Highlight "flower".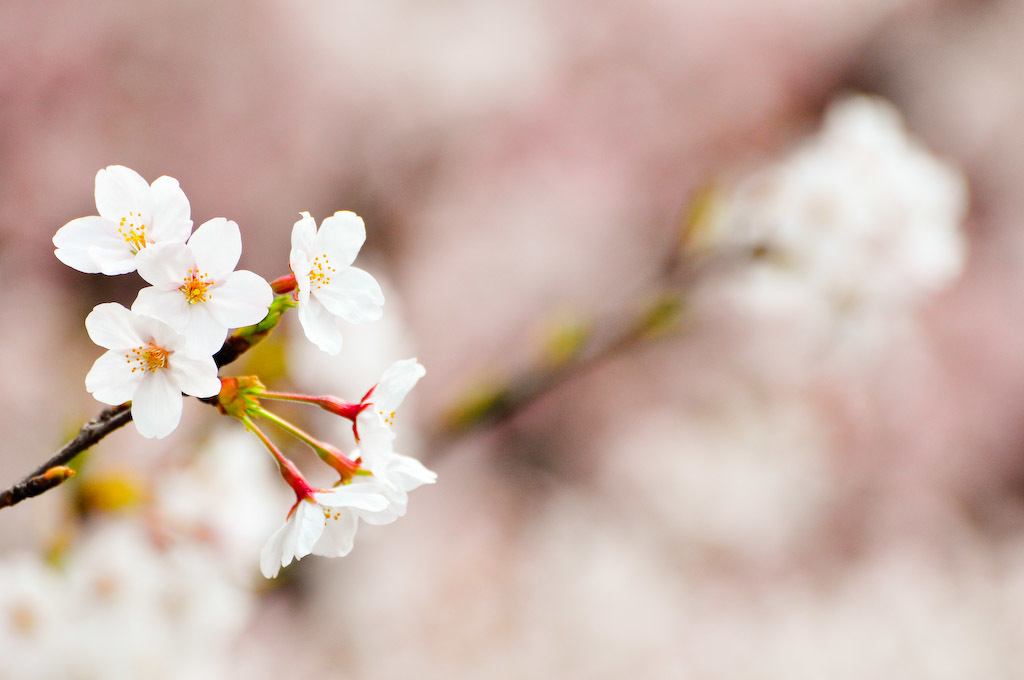
Highlighted region: x1=286, y1=210, x2=386, y2=353.
